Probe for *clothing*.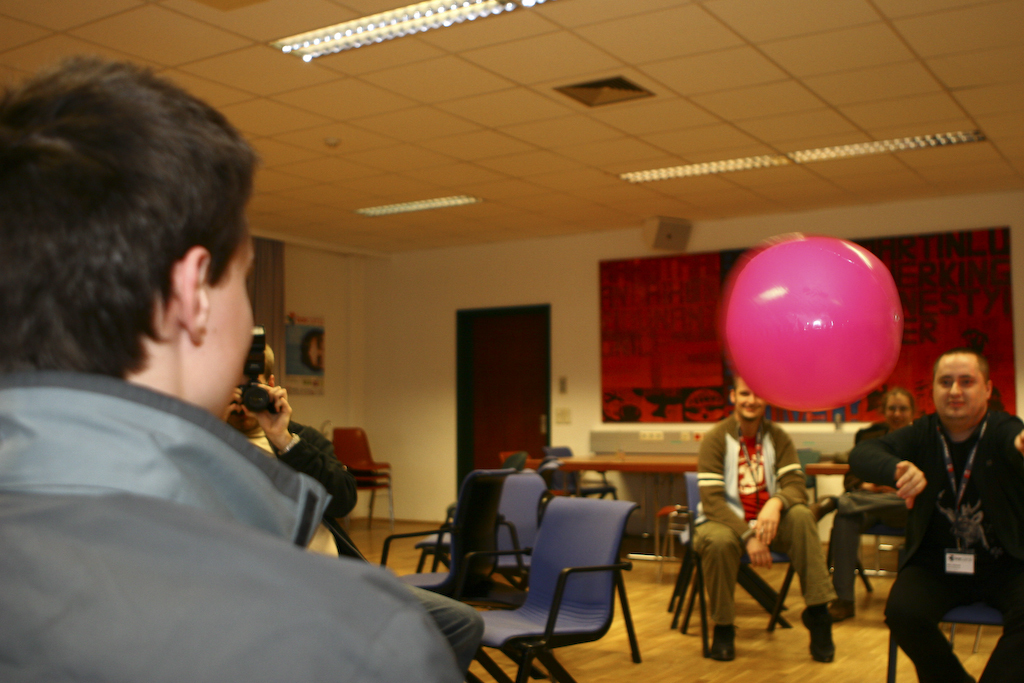
Probe result: Rect(881, 365, 1015, 665).
